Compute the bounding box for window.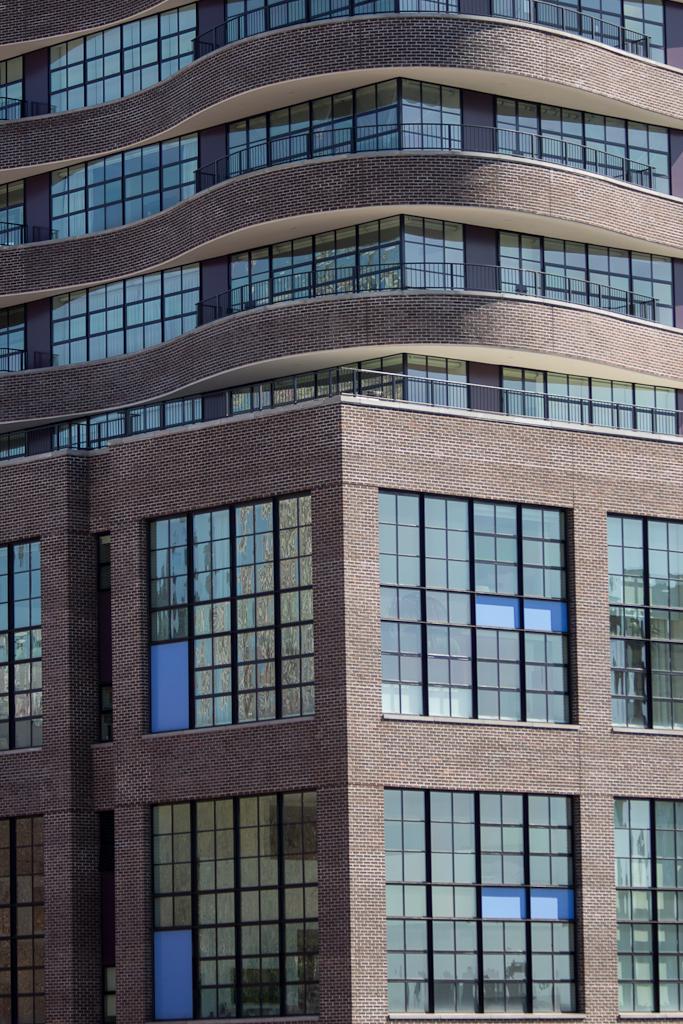
(1,430,29,462).
